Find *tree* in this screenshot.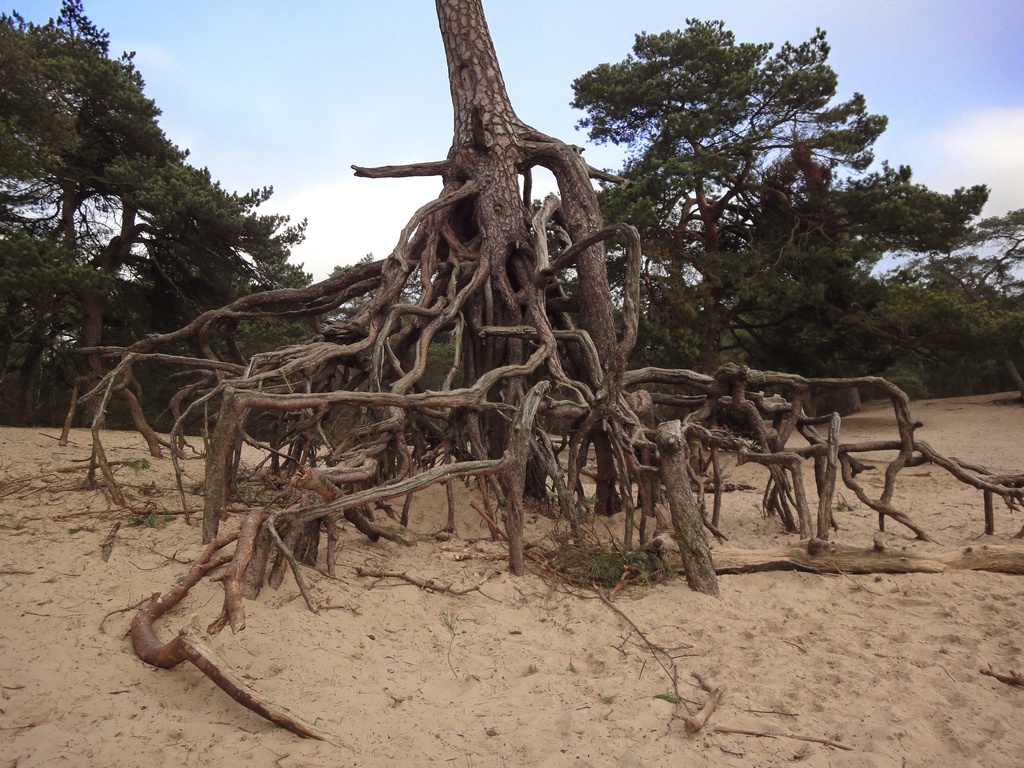
The bounding box for *tree* is [left=0, top=1, right=314, bottom=422].
